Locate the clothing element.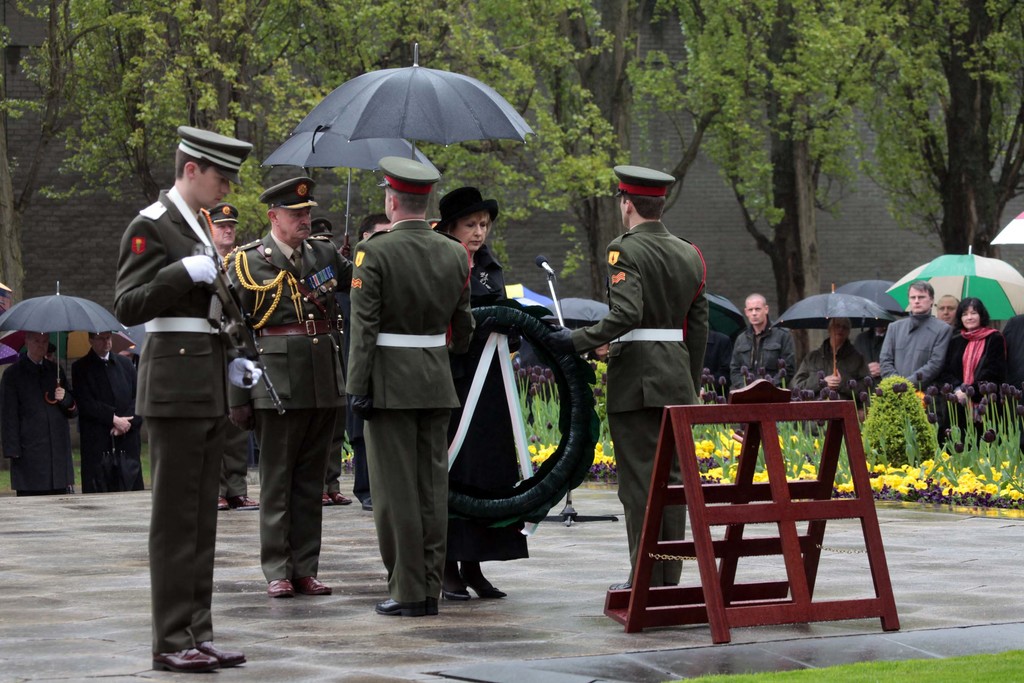
Element bbox: 568, 212, 711, 586.
